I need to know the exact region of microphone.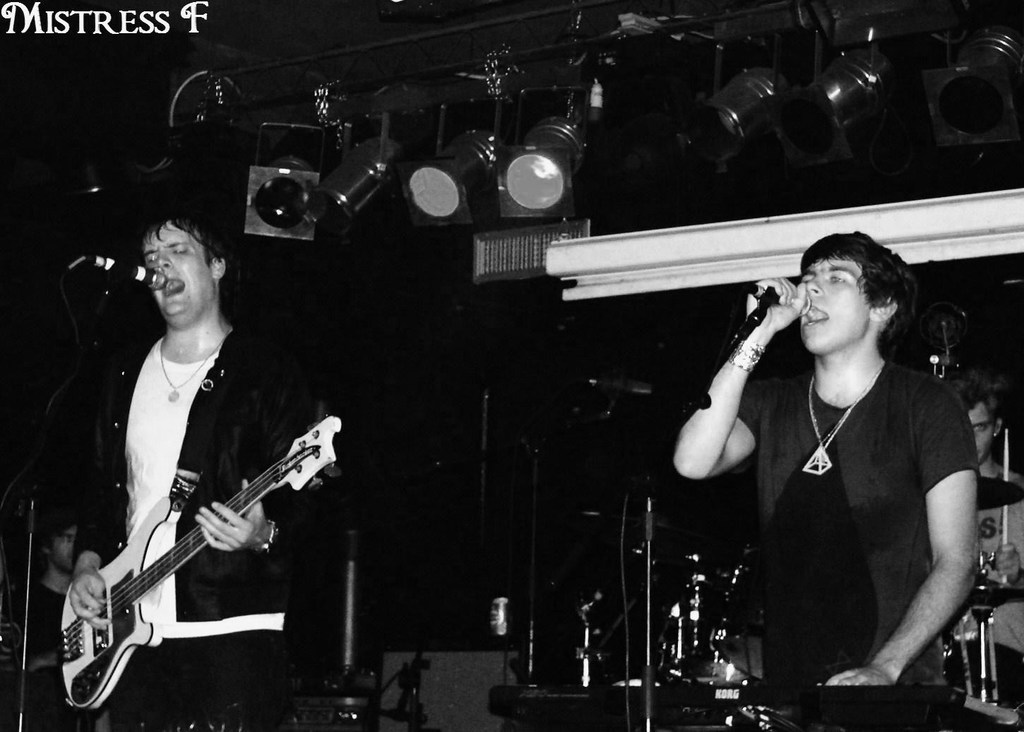
Region: [742,279,830,314].
